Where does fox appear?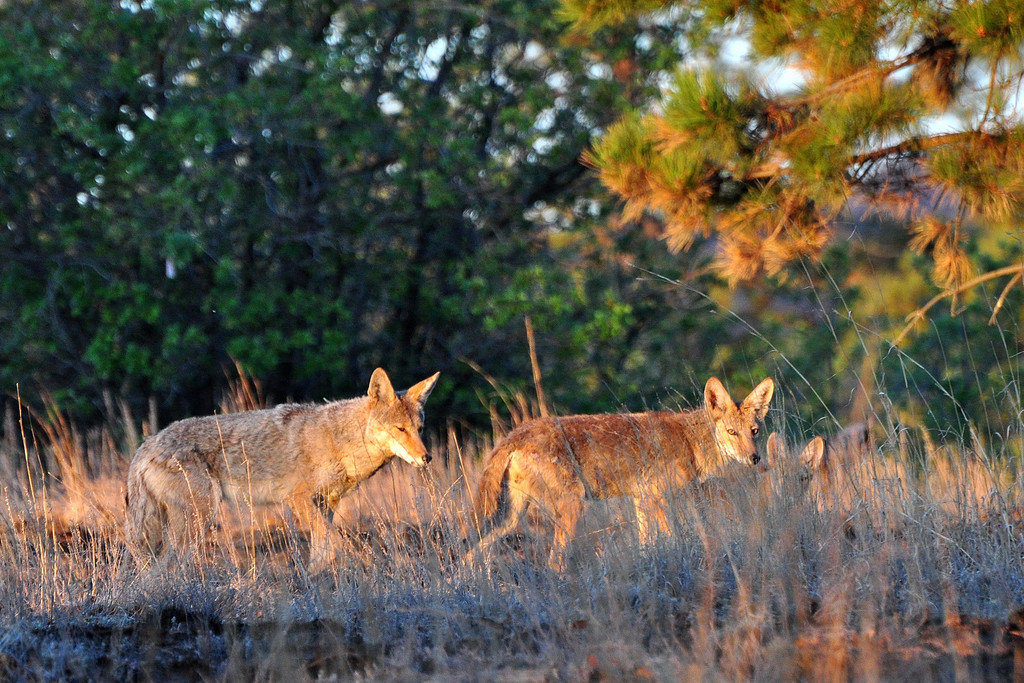
Appears at <box>121,363,444,582</box>.
